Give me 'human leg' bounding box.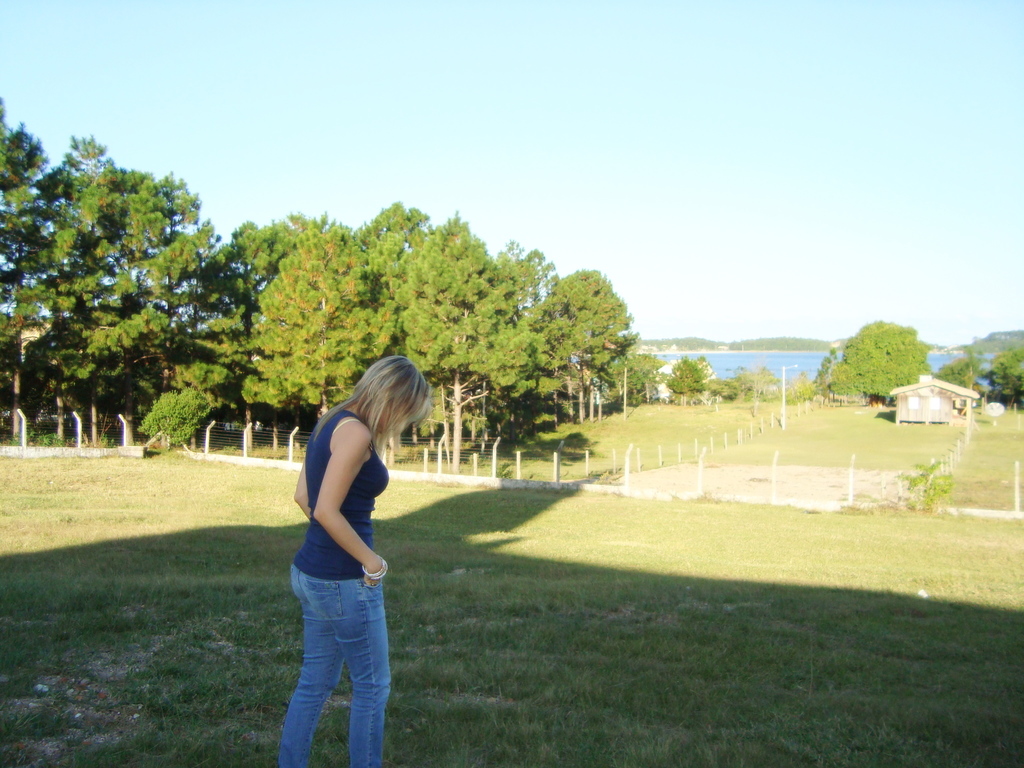
BBox(300, 555, 398, 767).
